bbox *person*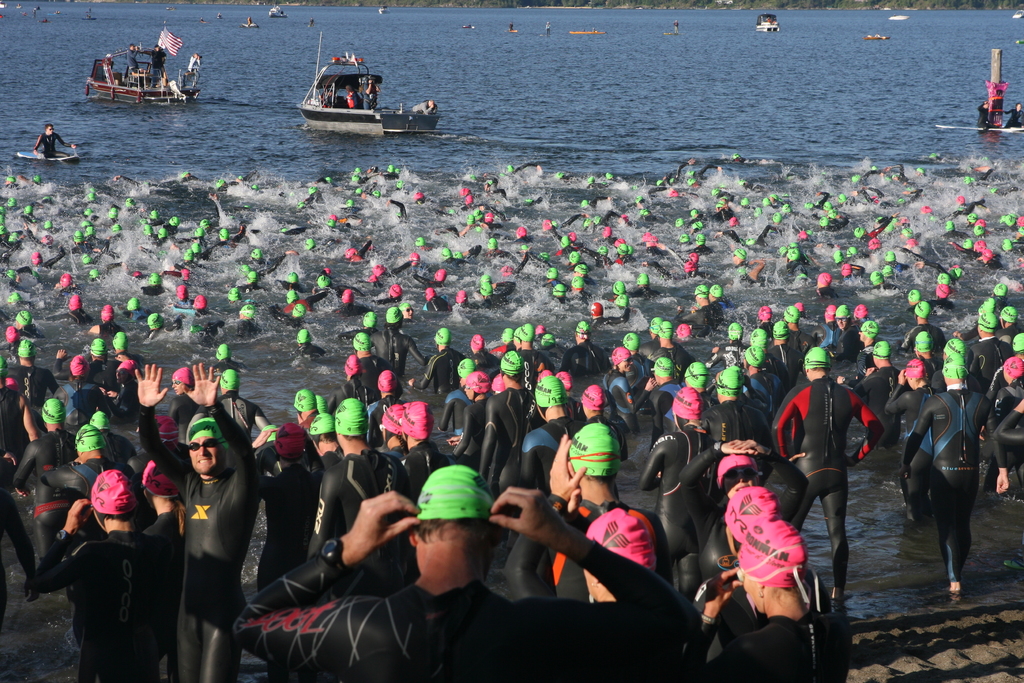
{"left": 333, "top": 291, "right": 365, "bottom": 316}
